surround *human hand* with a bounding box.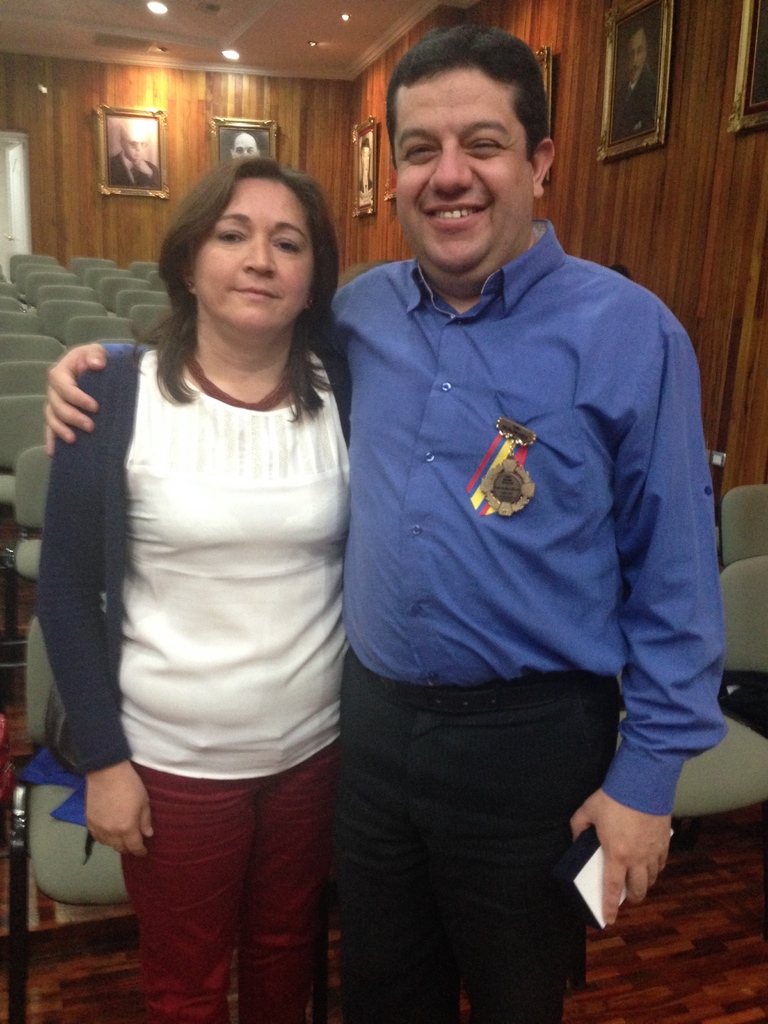
rect(567, 787, 673, 928).
